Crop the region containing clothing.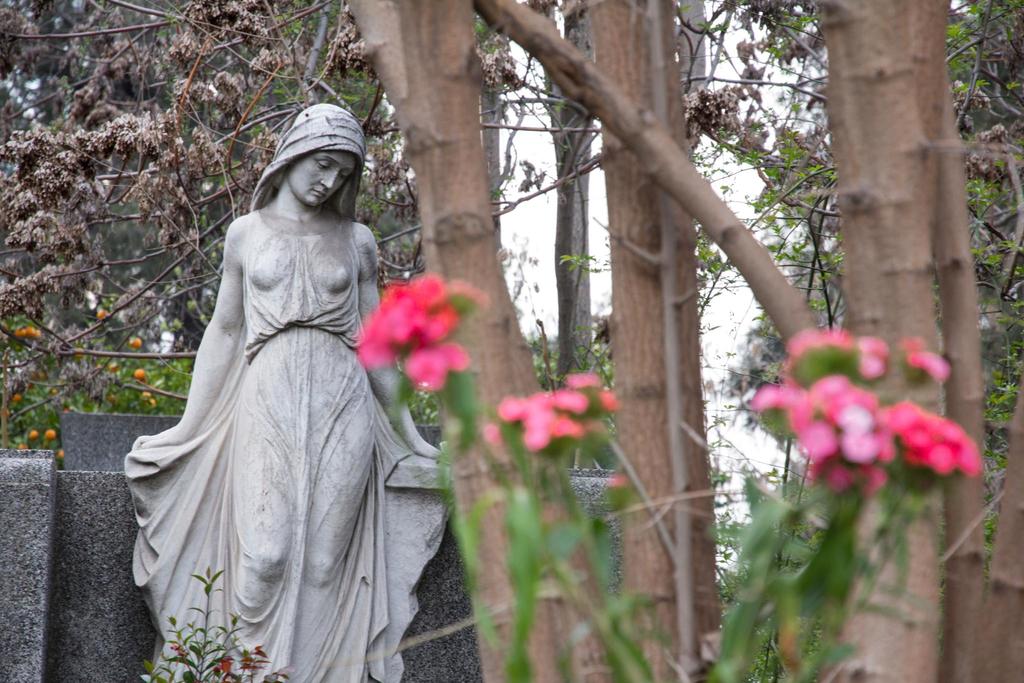
Crop region: region(128, 164, 438, 659).
